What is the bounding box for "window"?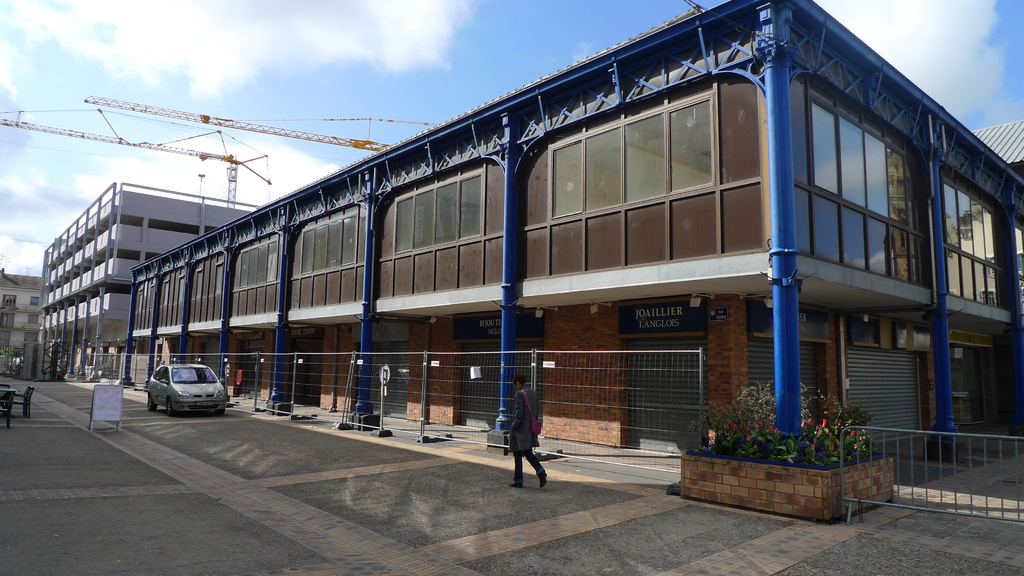
(237, 234, 278, 289).
